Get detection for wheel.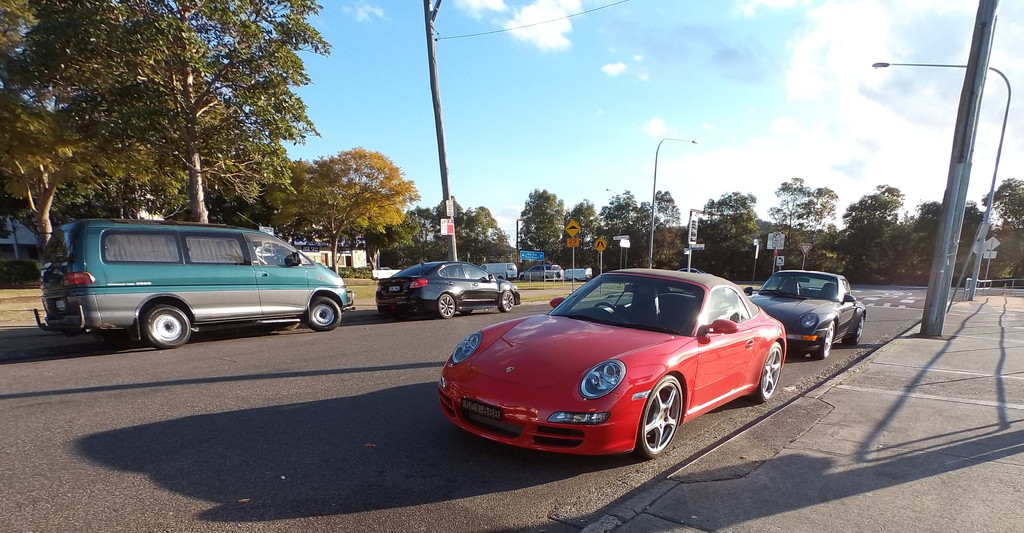
Detection: region(637, 383, 694, 458).
